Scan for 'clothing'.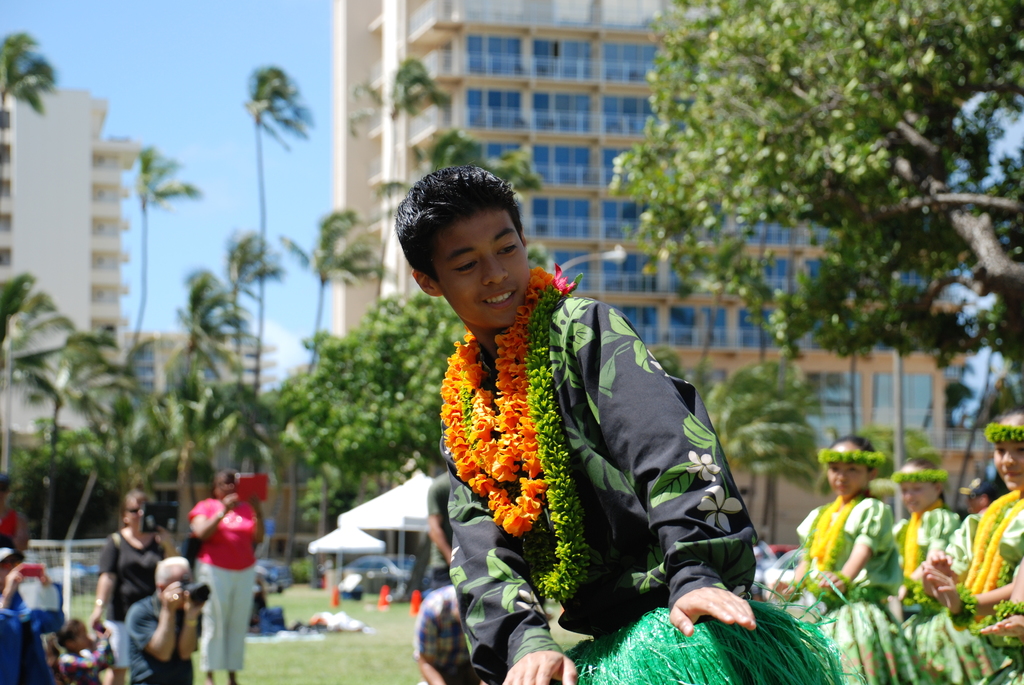
Scan result: crop(417, 589, 478, 684).
